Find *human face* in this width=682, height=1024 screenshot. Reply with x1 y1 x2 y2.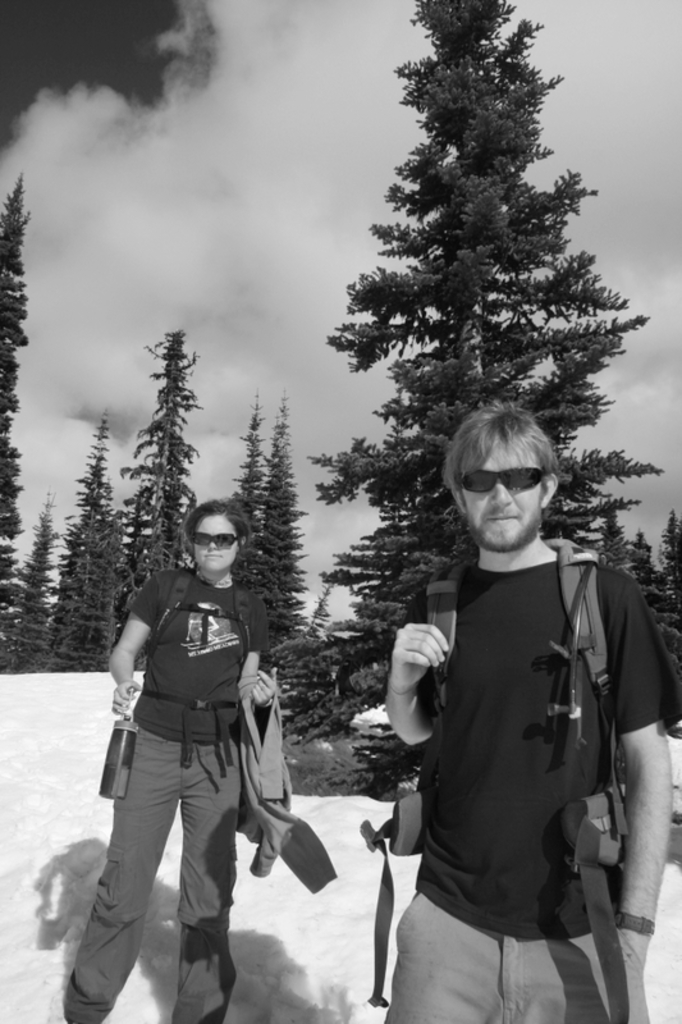
449 436 548 550.
